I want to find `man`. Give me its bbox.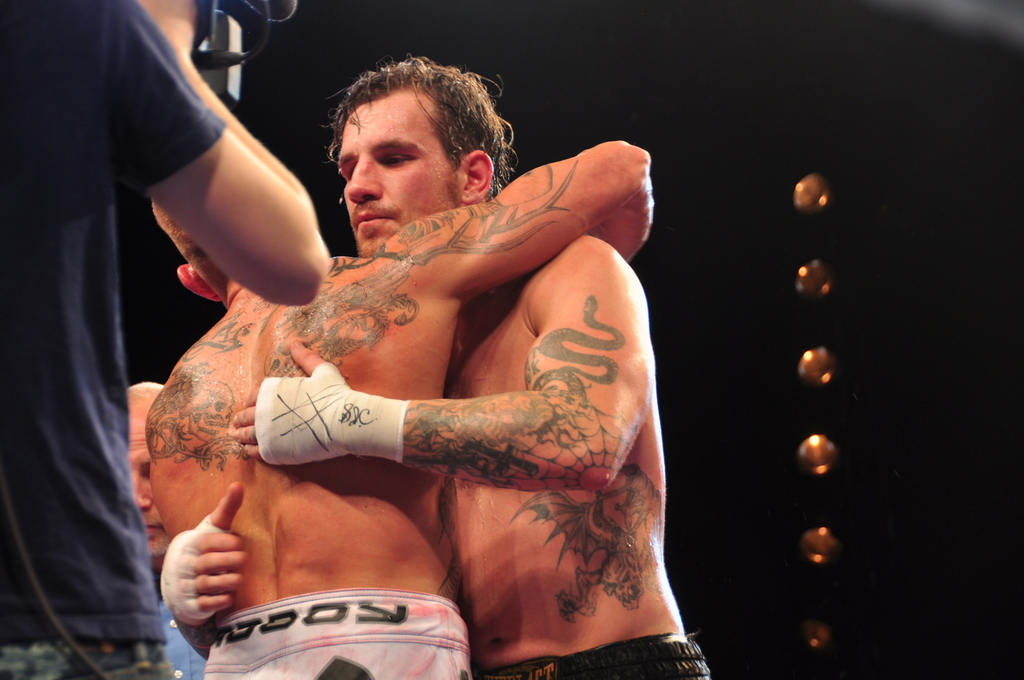
x1=126, y1=375, x2=213, y2=679.
